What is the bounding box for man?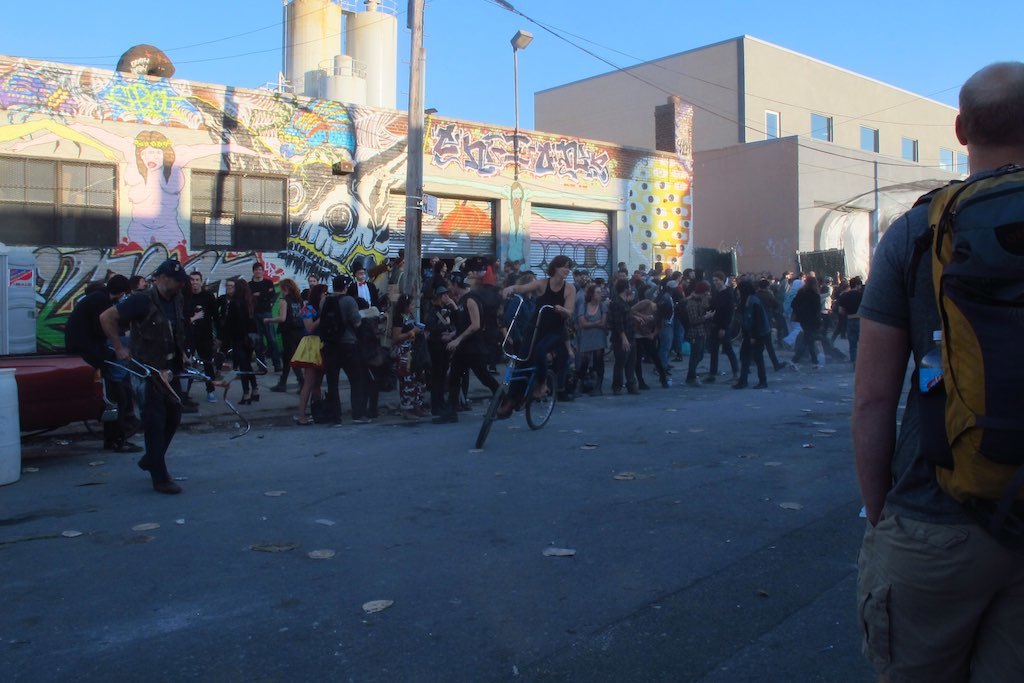
845/55/1023/682.
